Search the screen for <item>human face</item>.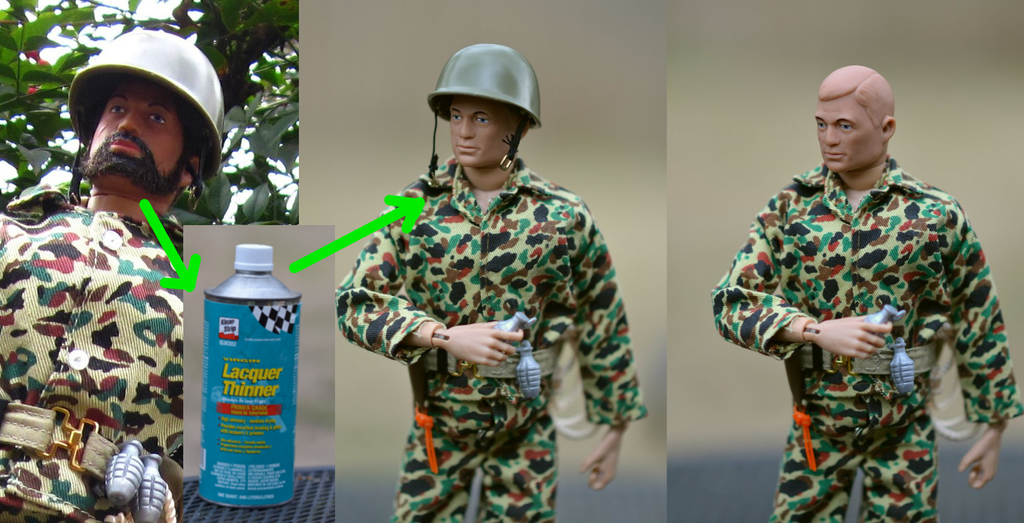
Found at (left=88, top=78, right=186, bottom=189).
